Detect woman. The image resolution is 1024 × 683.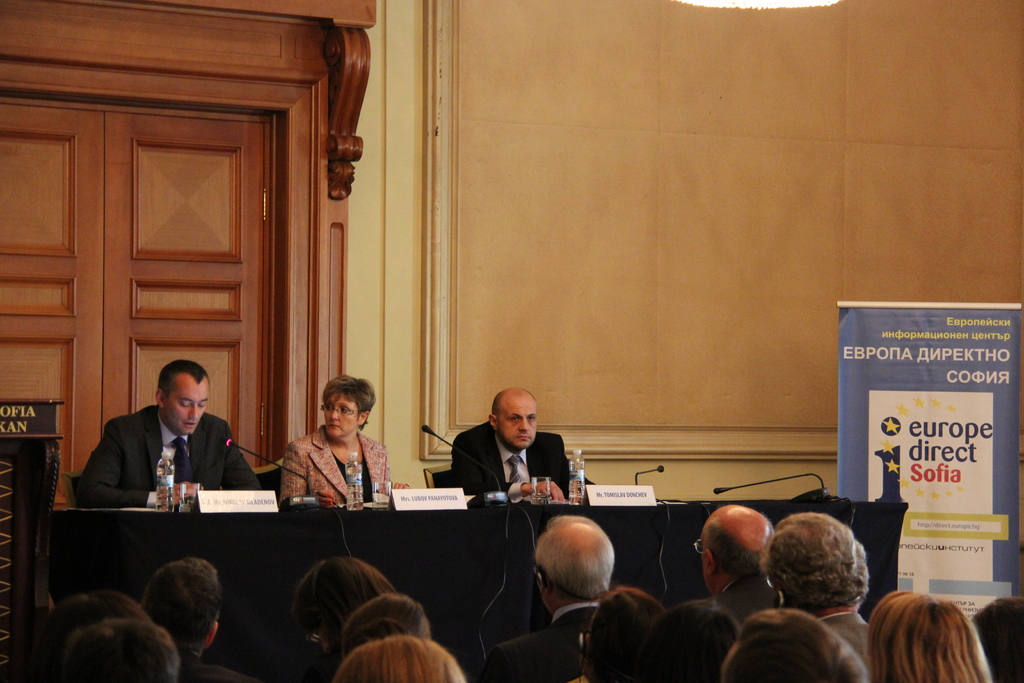
bbox(333, 634, 465, 682).
